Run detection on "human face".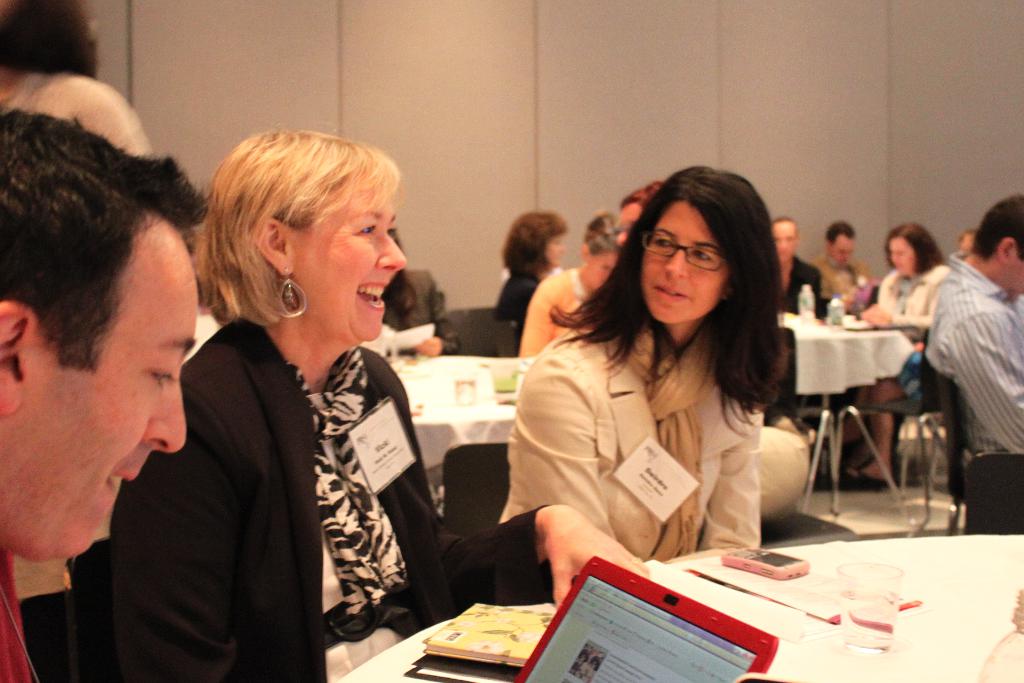
Result: BBox(637, 190, 732, 329).
